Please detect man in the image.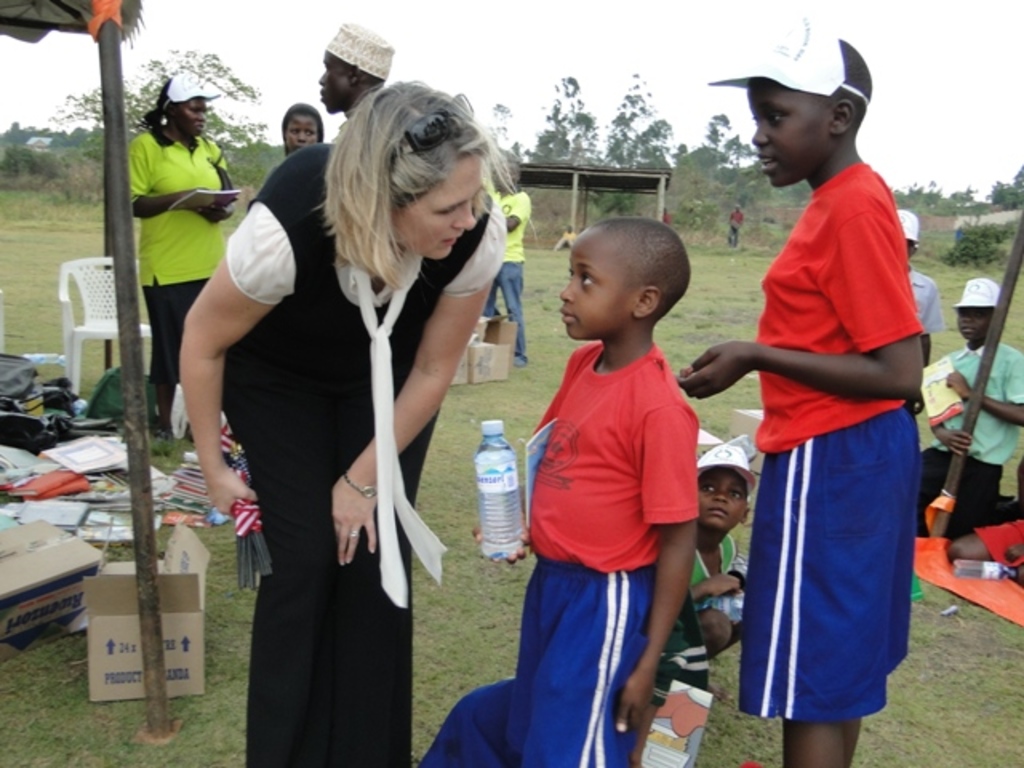
[x1=315, y1=21, x2=405, y2=141].
